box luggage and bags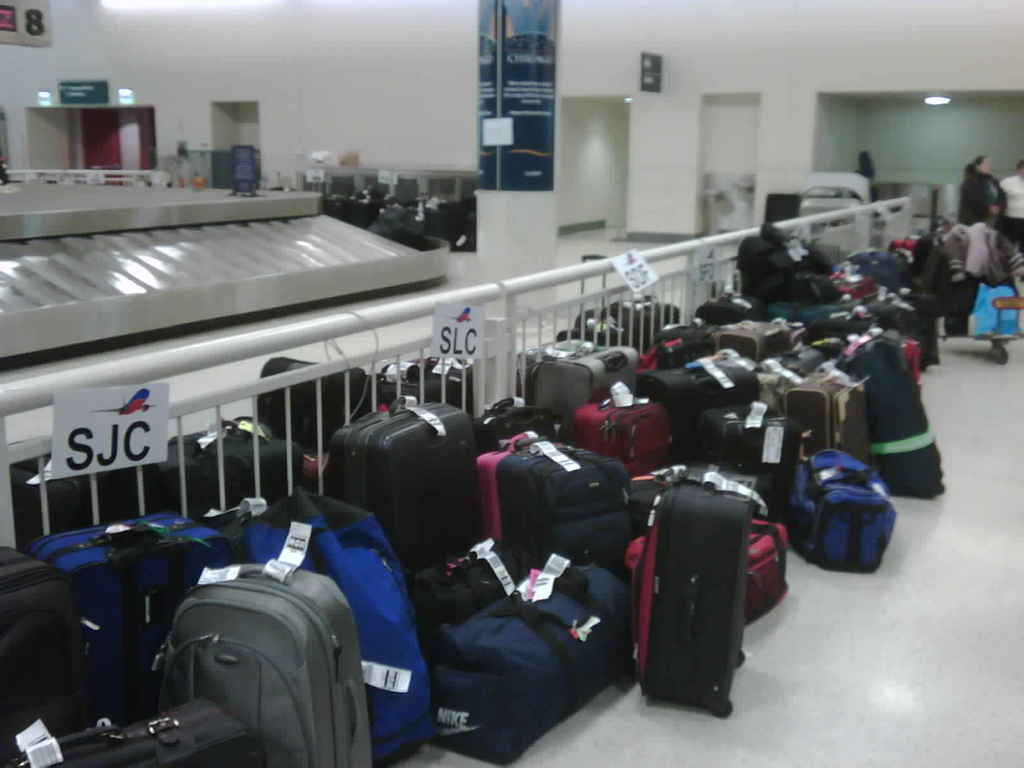
crop(637, 327, 717, 372)
